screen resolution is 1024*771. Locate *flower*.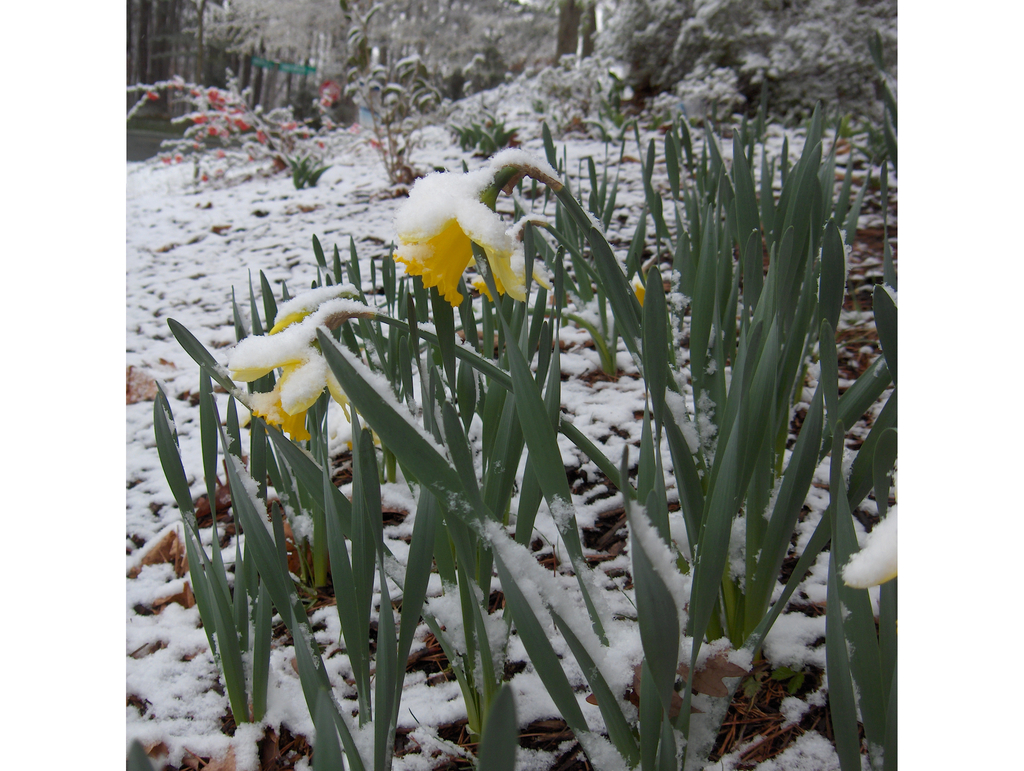
detection(369, 162, 532, 312).
